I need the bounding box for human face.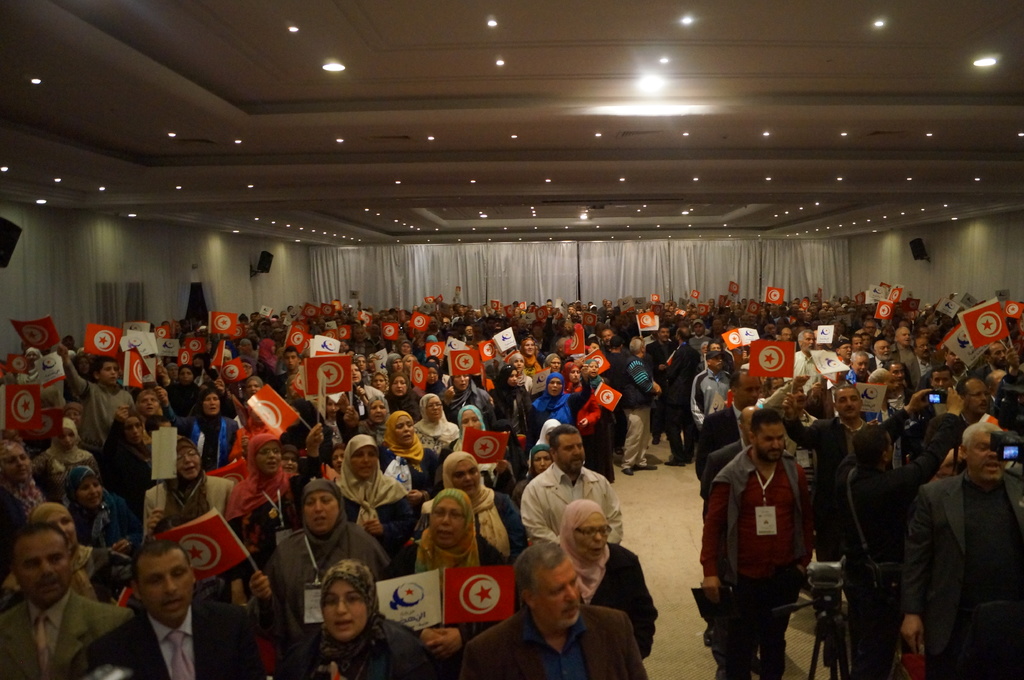
Here it is: {"left": 832, "top": 384, "right": 861, "bottom": 424}.
